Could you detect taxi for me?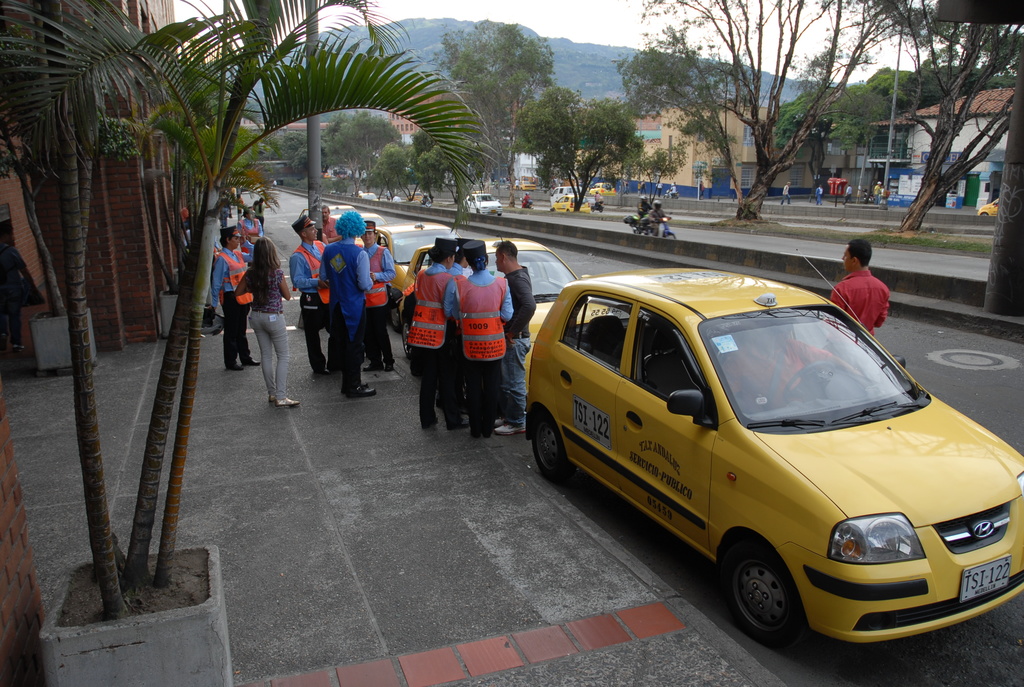
Detection result: (x1=550, y1=193, x2=593, y2=214).
